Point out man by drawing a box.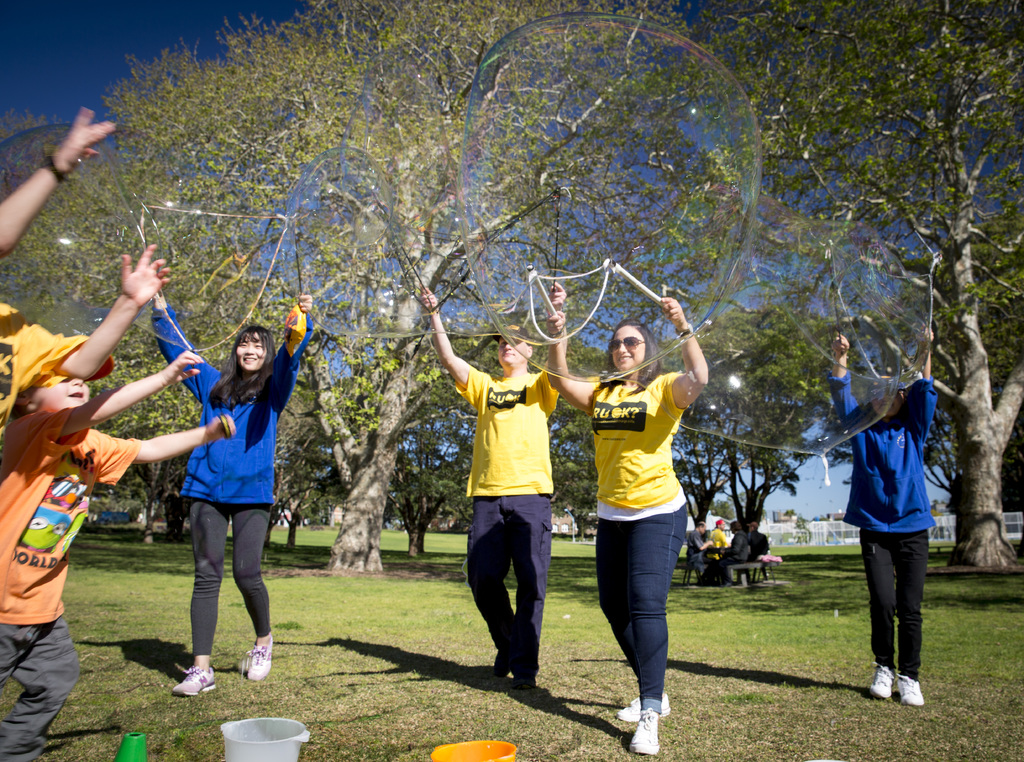
(left=438, top=317, right=578, bottom=697).
